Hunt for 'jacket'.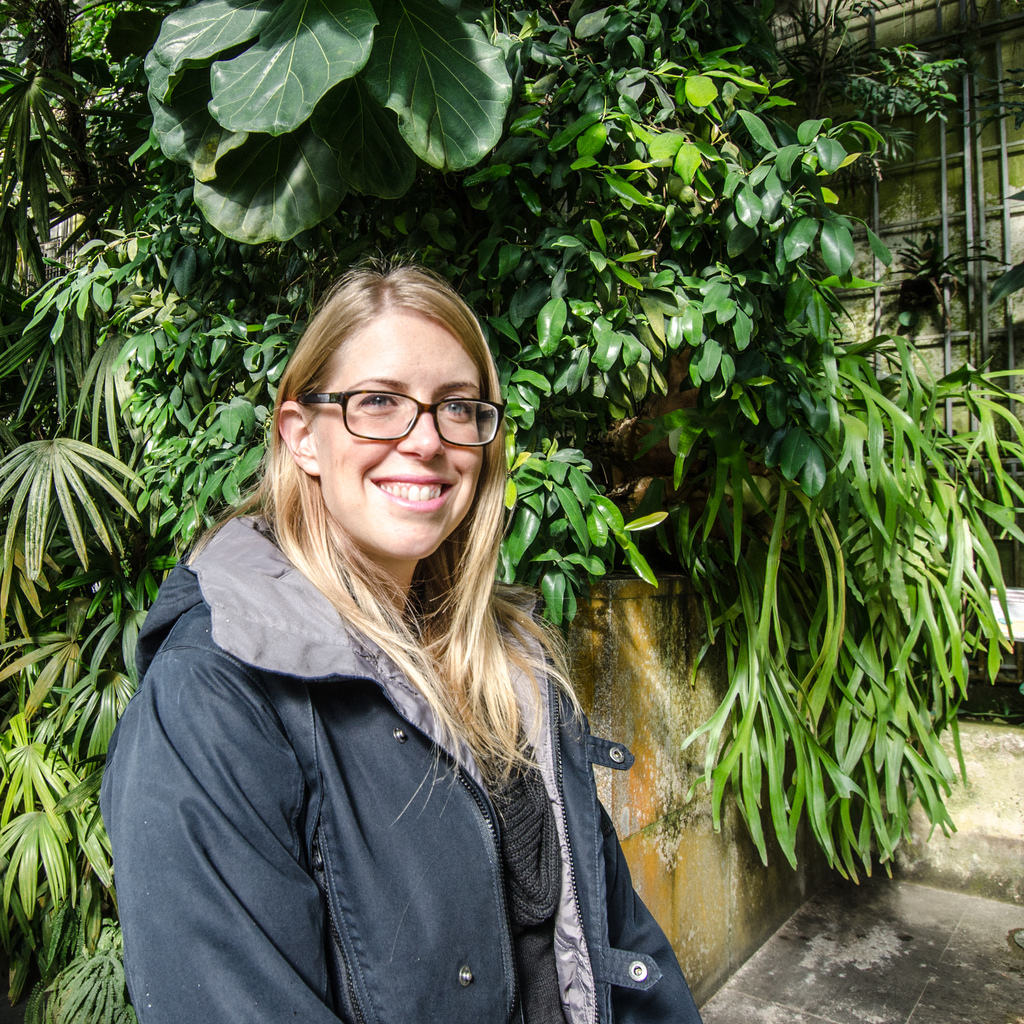
Hunted down at pyautogui.locateOnScreen(124, 468, 696, 1023).
